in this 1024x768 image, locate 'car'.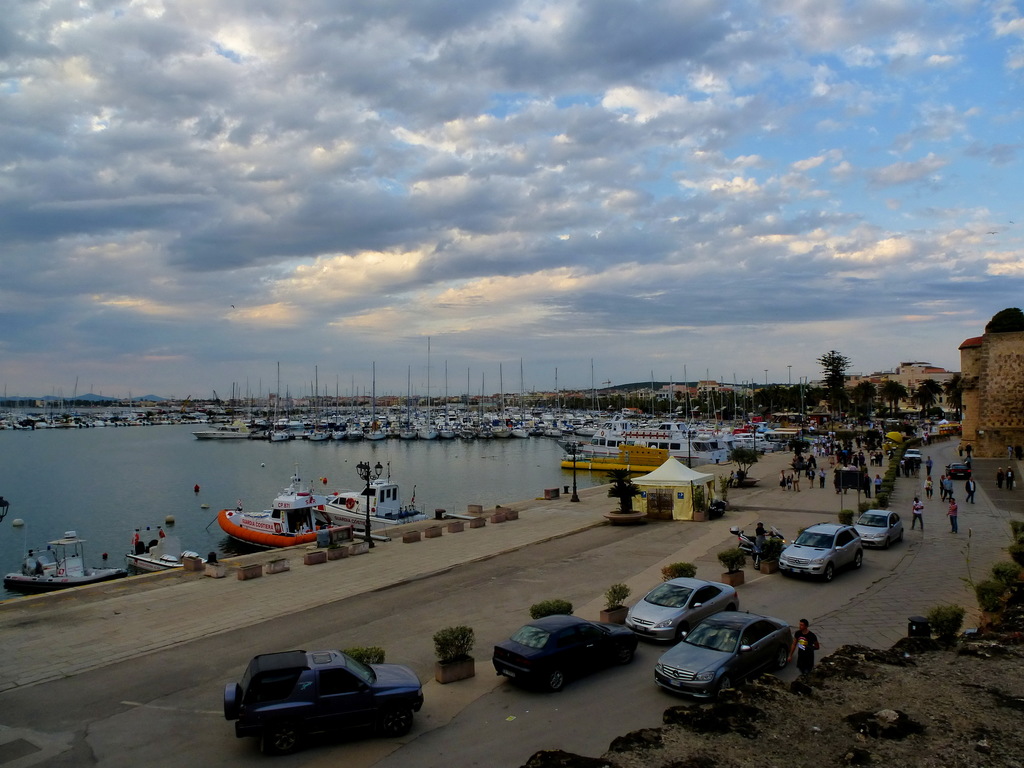
Bounding box: box=[653, 611, 789, 701].
